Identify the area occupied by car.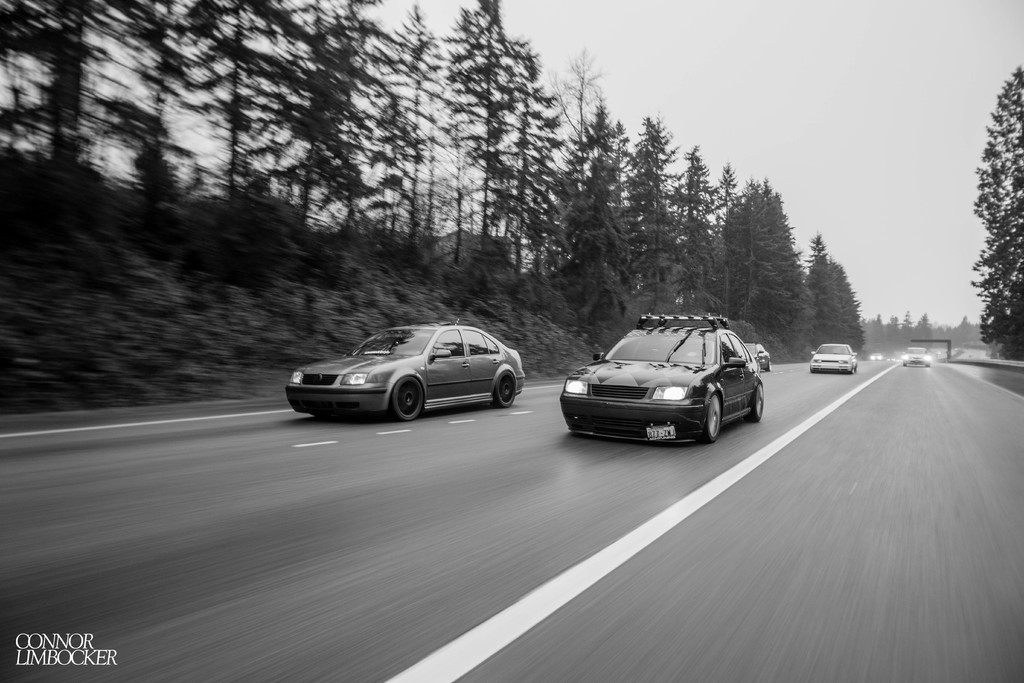
Area: (900,345,930,368).
